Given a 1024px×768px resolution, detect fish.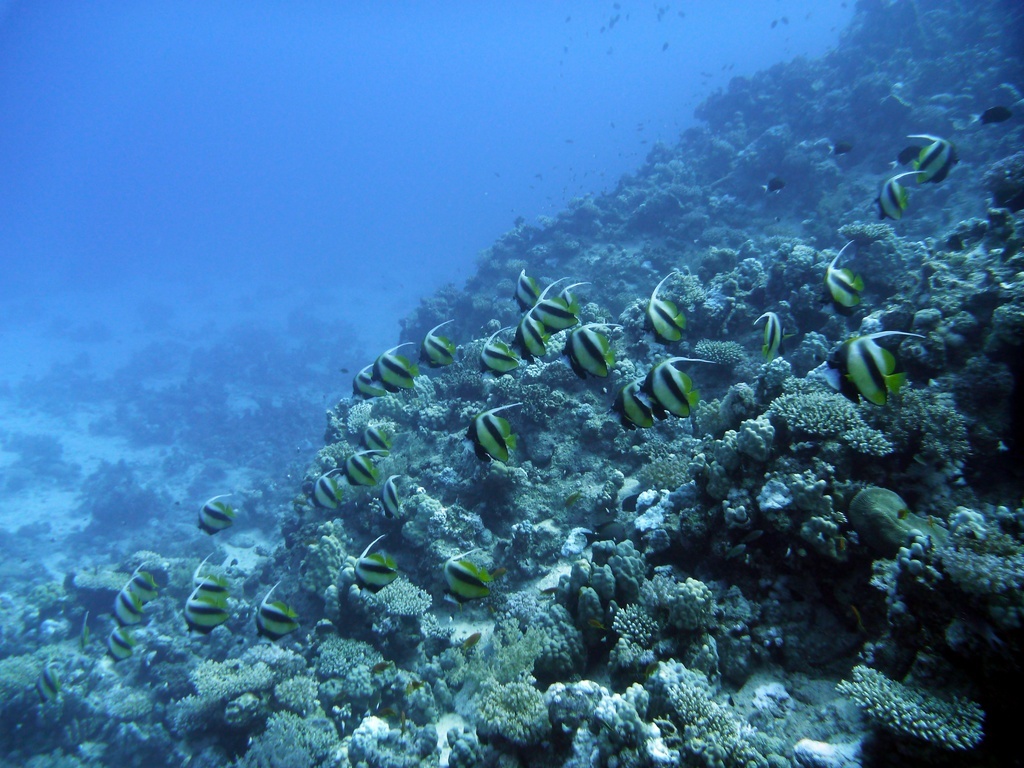
l=346, t=455, r=385, b=492.
